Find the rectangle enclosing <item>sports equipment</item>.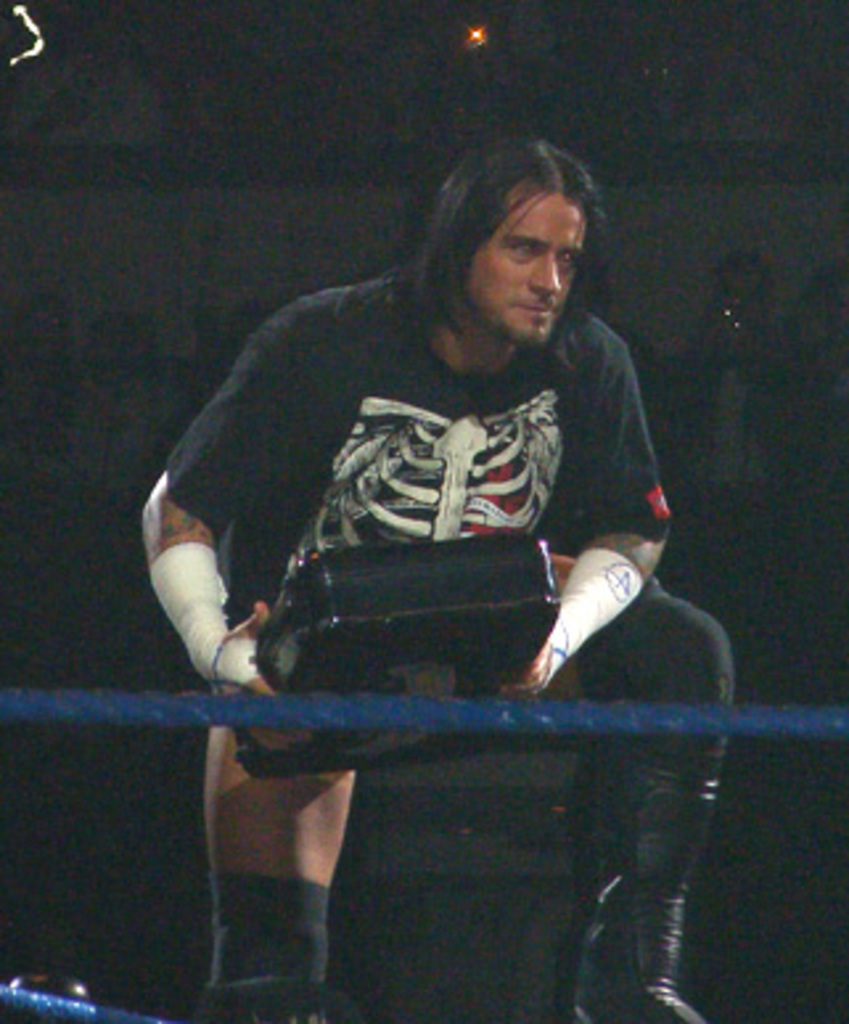
bbox(553, 754, 717, 1021).
